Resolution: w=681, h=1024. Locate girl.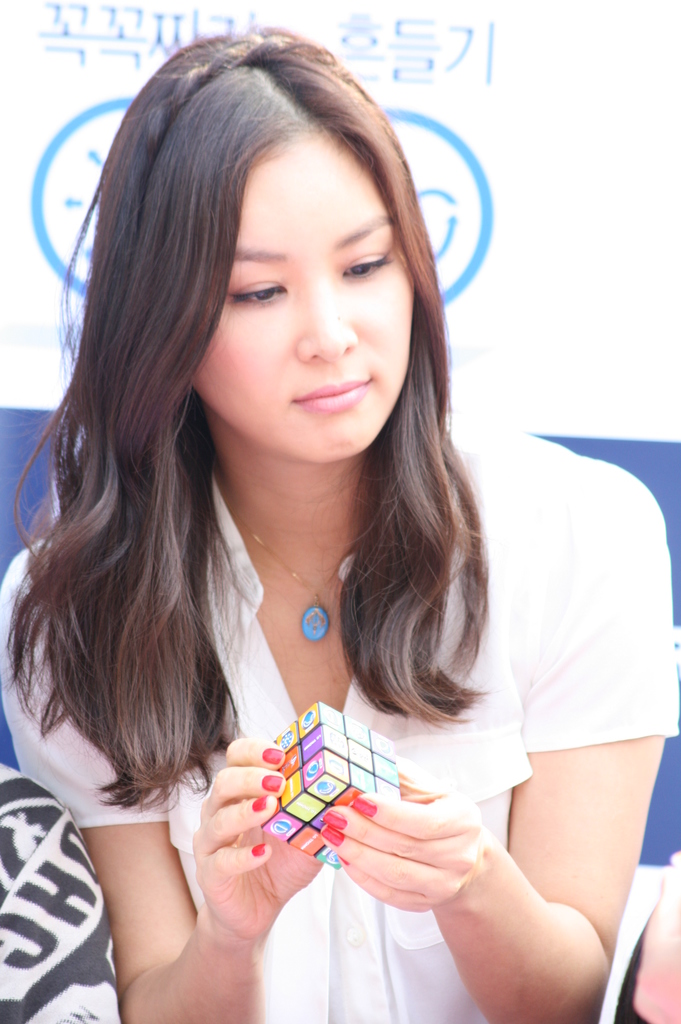
l=0, t=26, r=680, b=1023.
